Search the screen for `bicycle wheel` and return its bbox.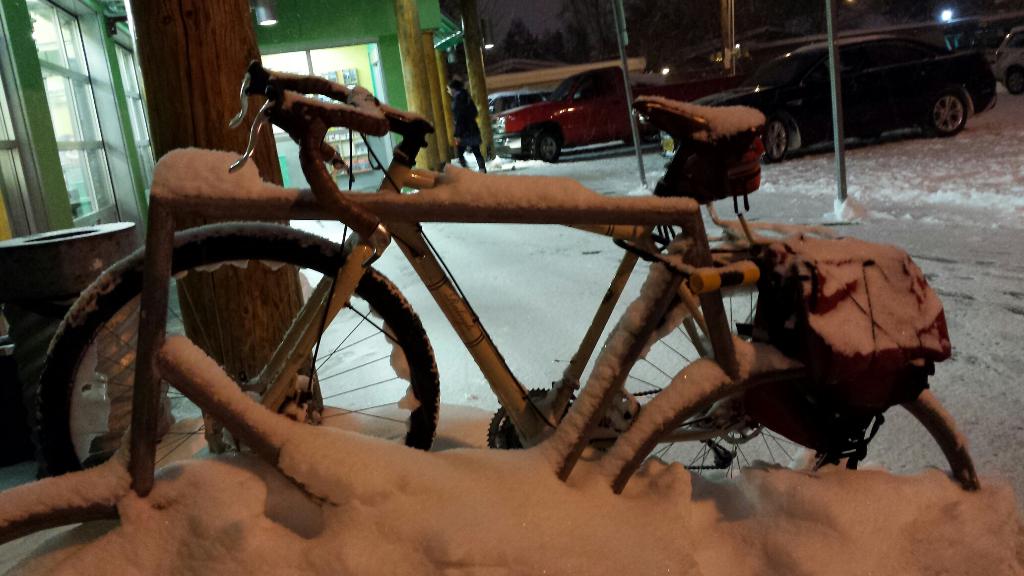
Found: Rect(603, 278, 840, 482).
